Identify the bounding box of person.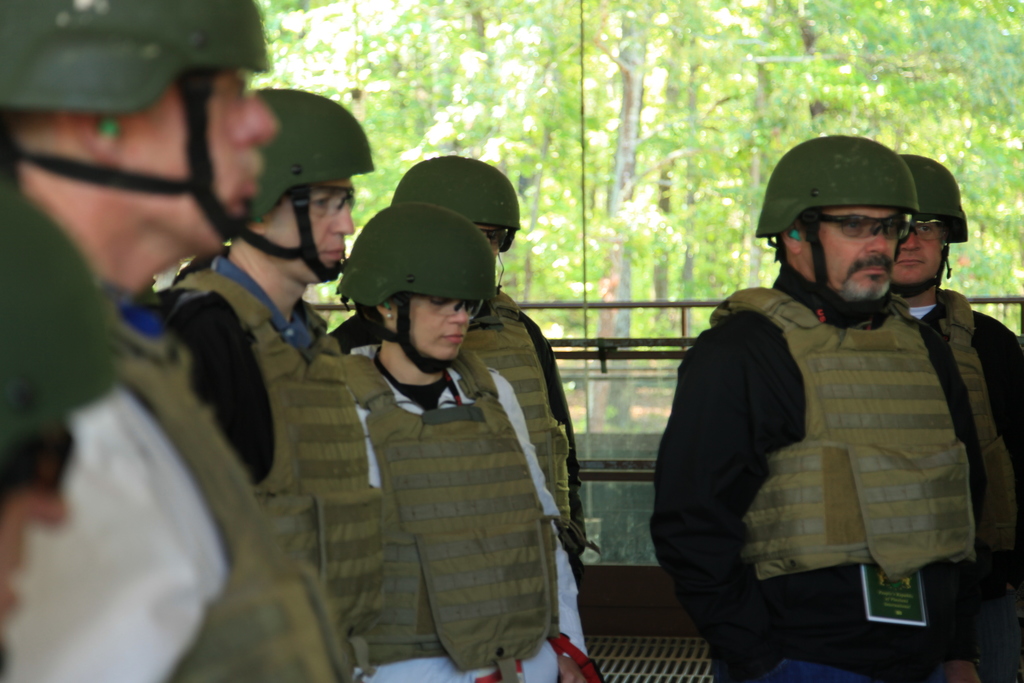
locate(300, 196, 591, 682).
